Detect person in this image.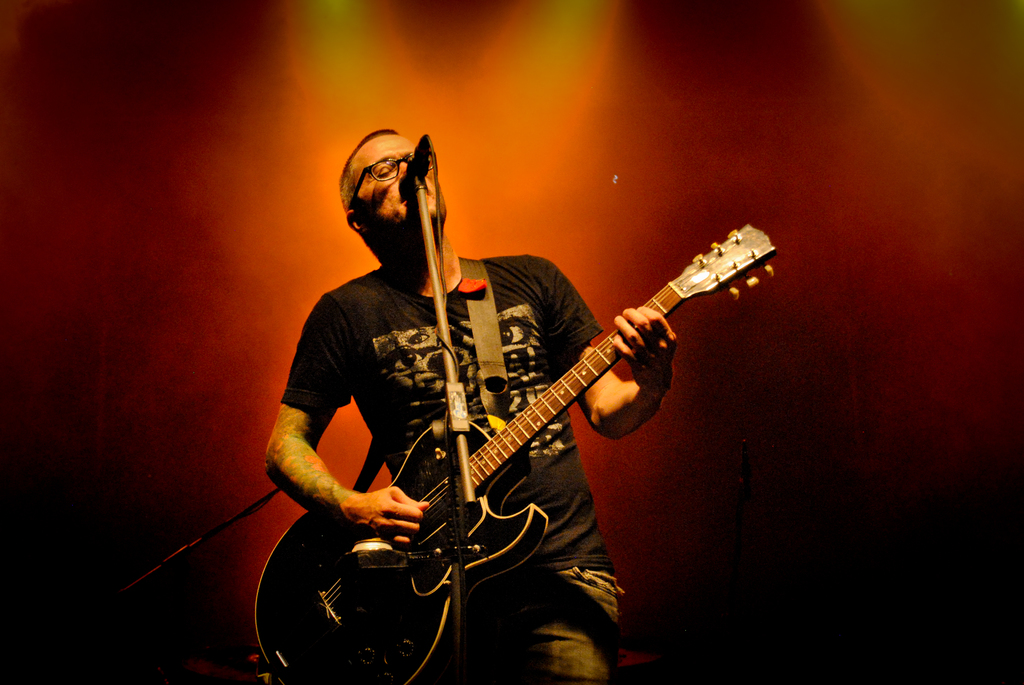
Detection: 263 127 678 684.
